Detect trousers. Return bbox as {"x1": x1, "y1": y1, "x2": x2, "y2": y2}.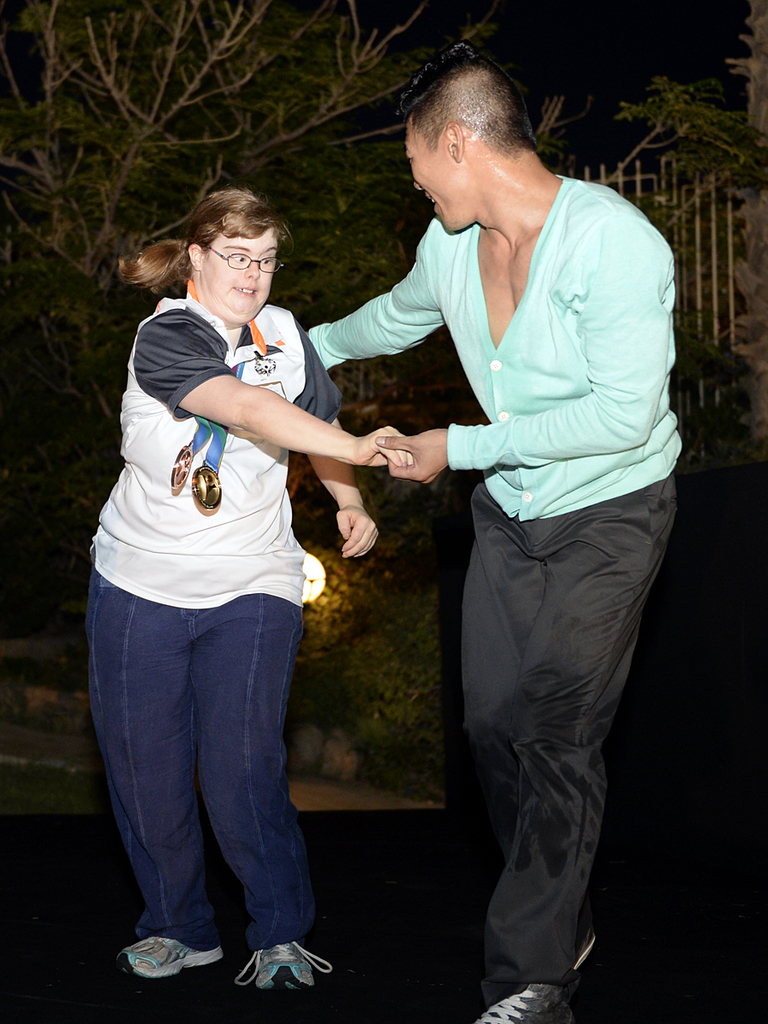
{"x1": 90, "y1": 586, "x2": 301, "y2": 953}.
